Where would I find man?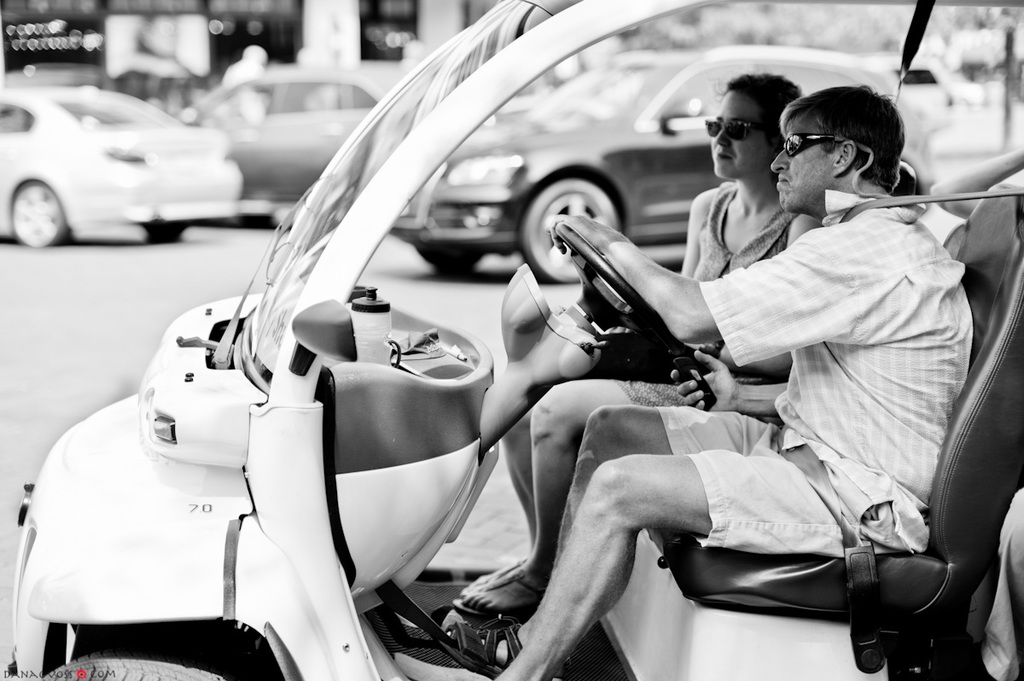
At [left=484, top=81, right=978, bottom=680].
